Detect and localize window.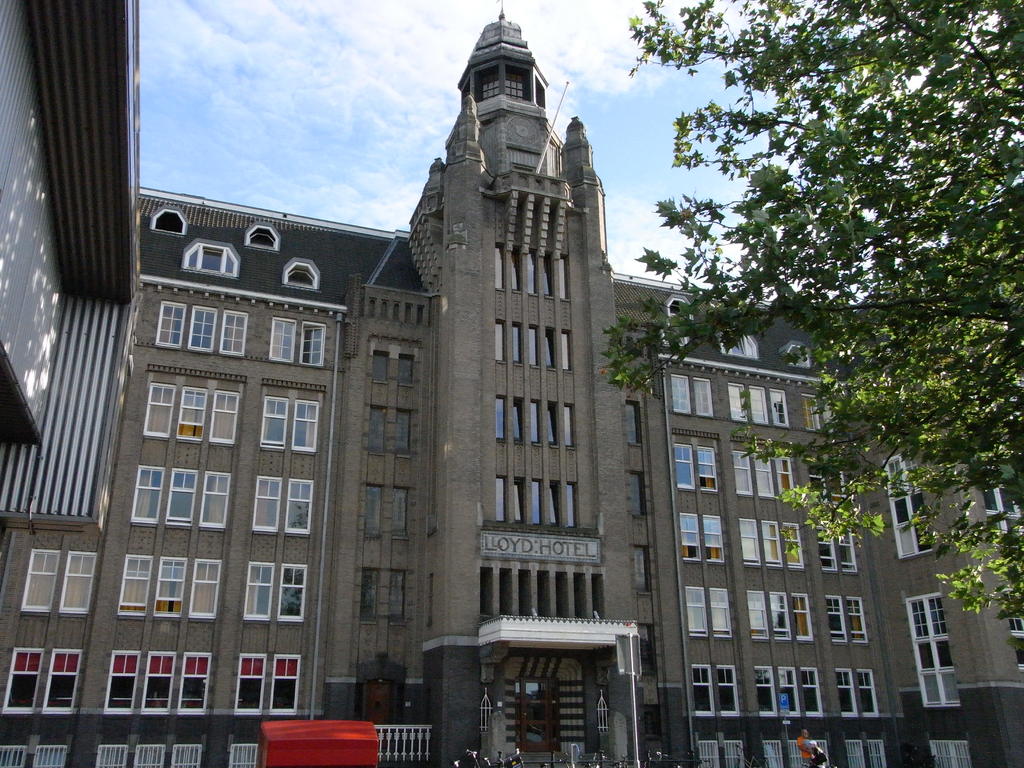
Localized at 493:477:504:525.
